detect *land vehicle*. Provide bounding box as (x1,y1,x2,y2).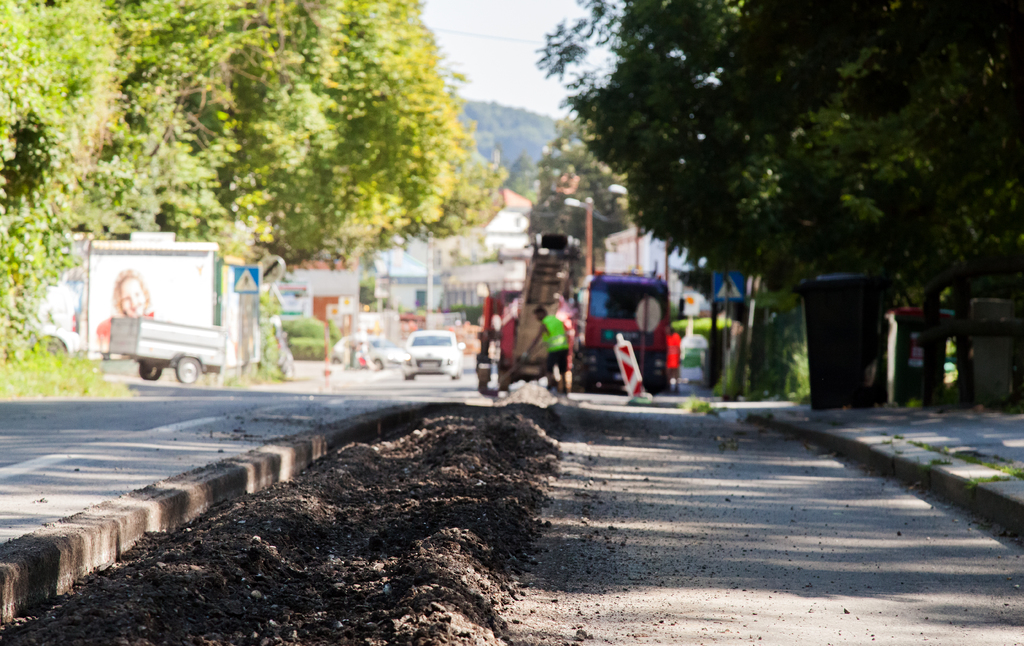
(397,321,467,378).
